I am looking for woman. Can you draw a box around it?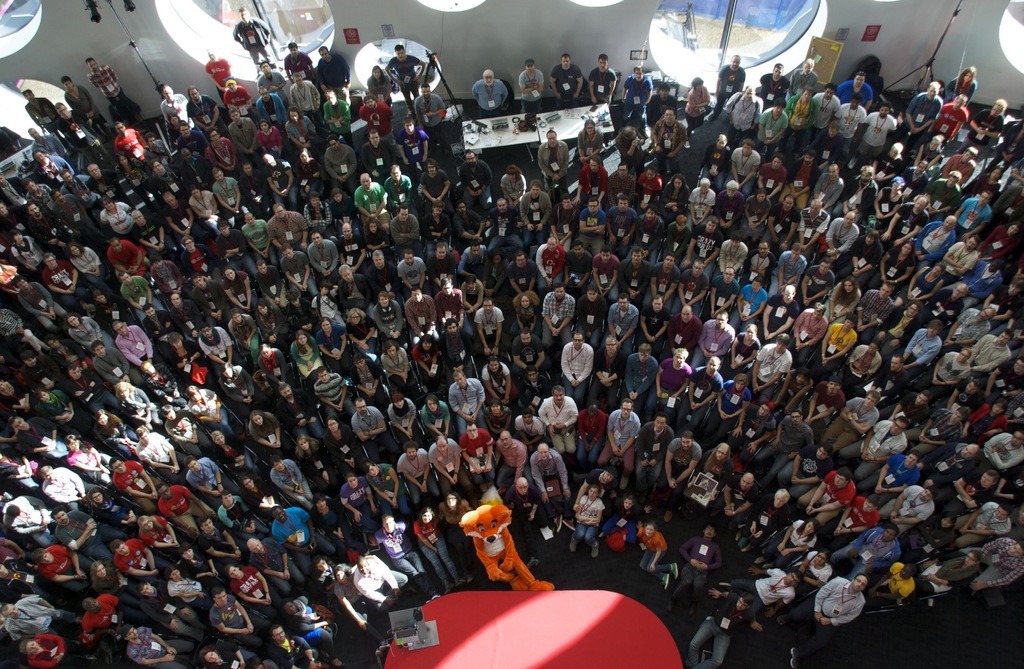
Sure, the bounding box is [x1=977, y1=217, x2=1022, y2=265].
